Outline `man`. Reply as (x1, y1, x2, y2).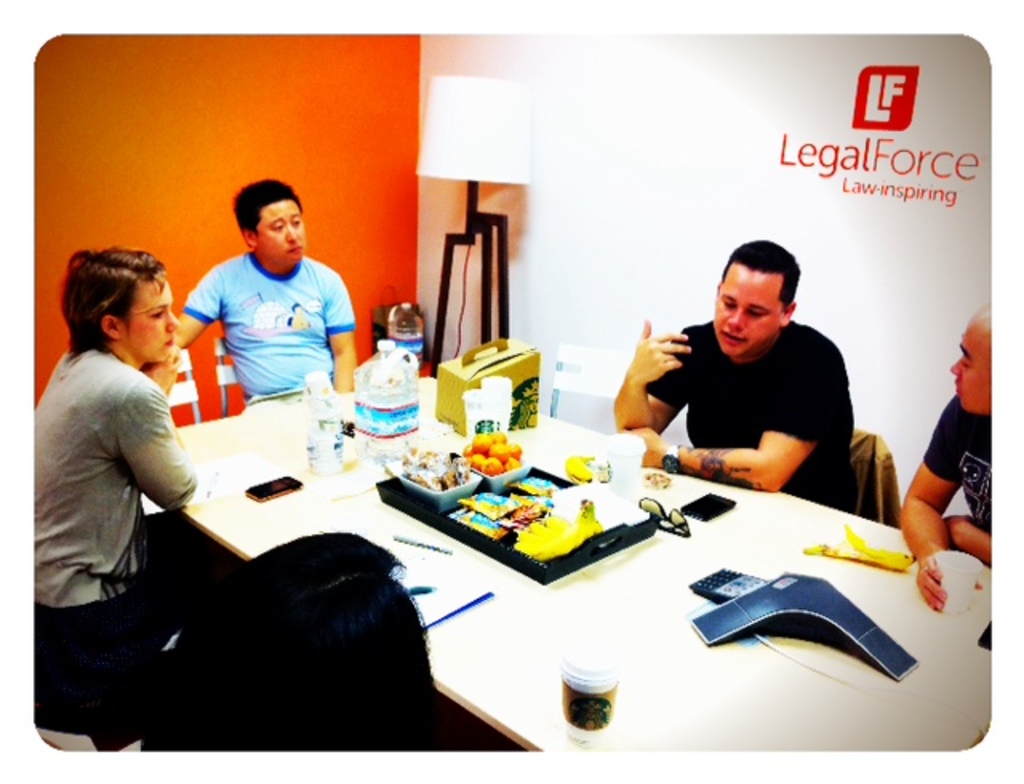
(896, 302, 990, 610).
